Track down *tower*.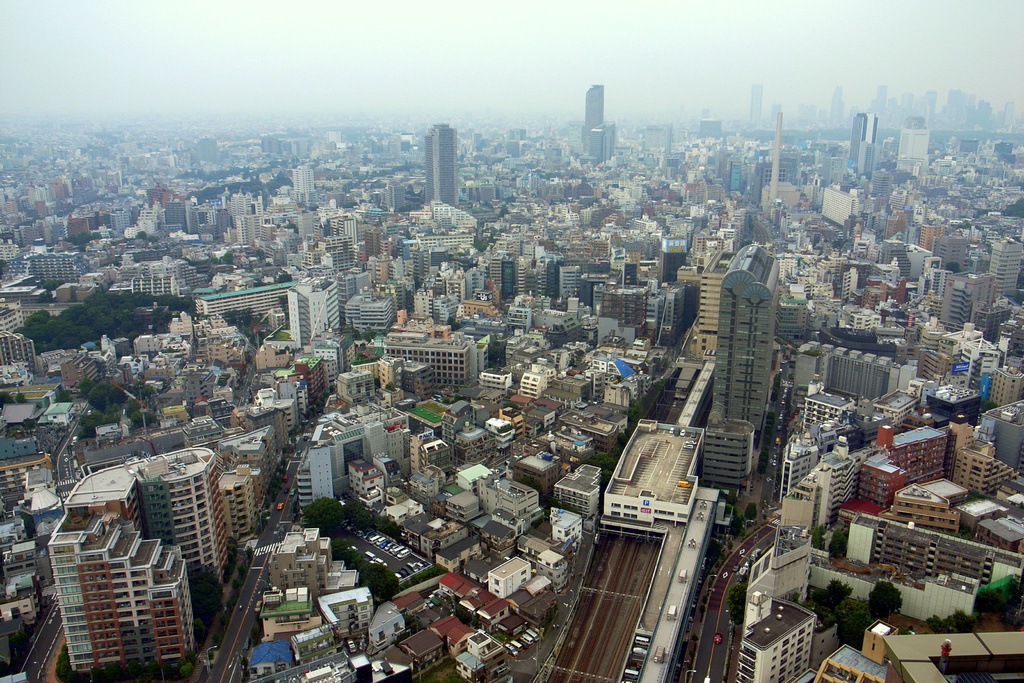
Tracked to (732,593,817,682).
